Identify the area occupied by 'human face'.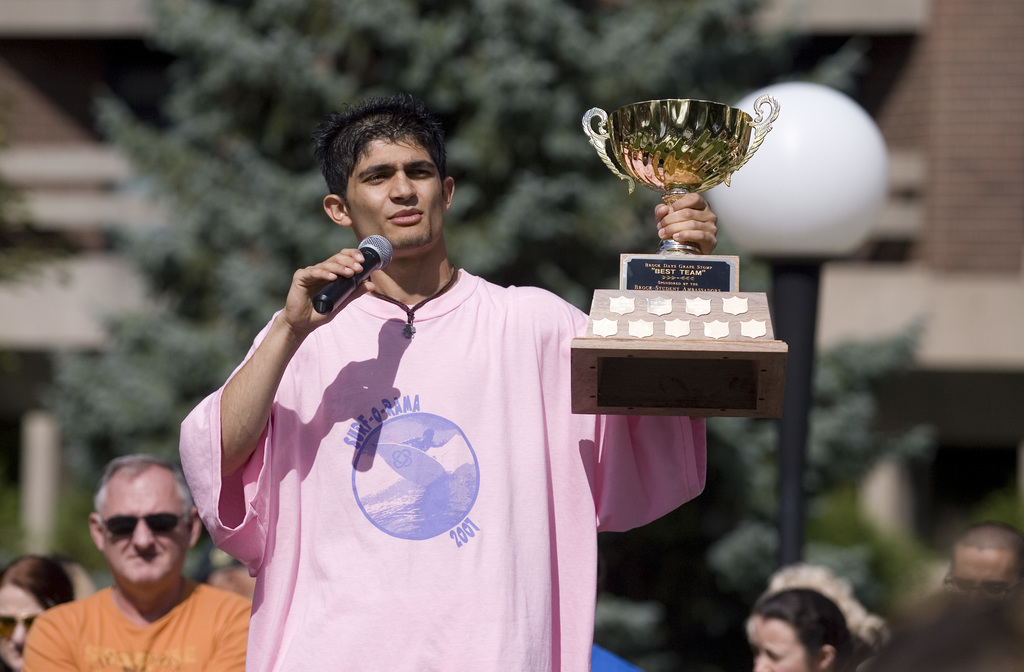
Area: (753, 618, 816, 671).
